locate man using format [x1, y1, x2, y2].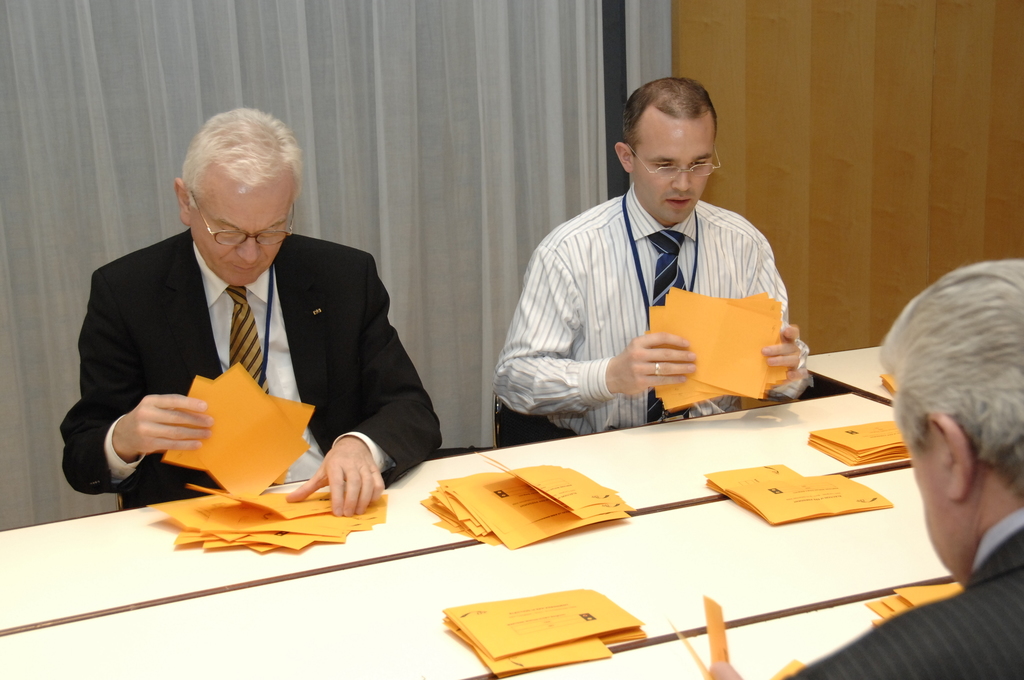
[492, 76, 815, 433].
